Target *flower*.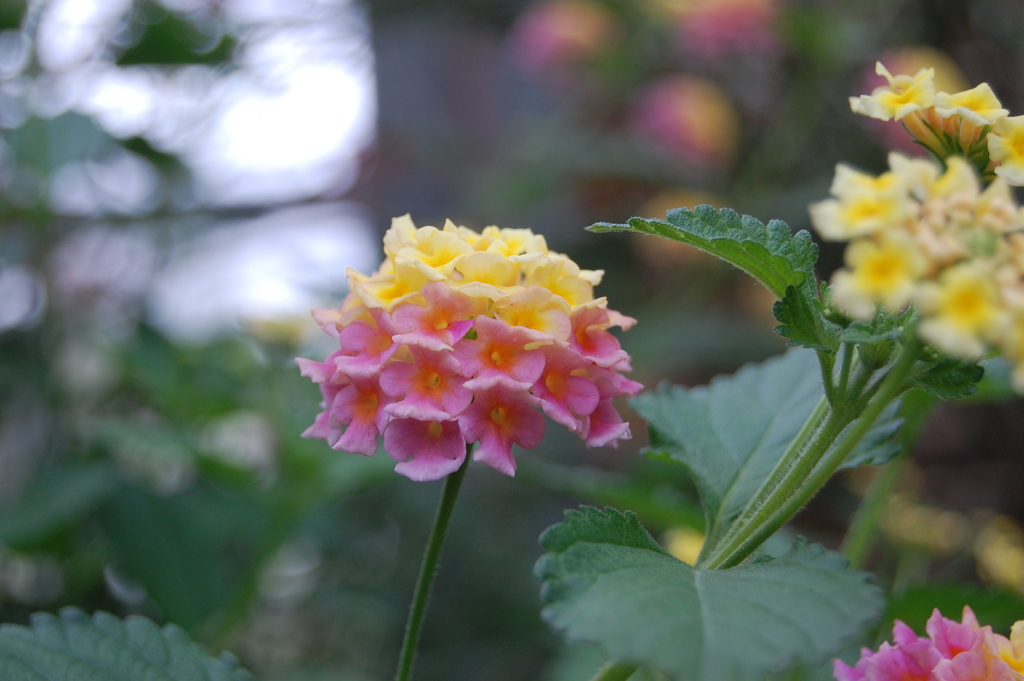
Target region: <region>649, 0, 788, 65</region>.
